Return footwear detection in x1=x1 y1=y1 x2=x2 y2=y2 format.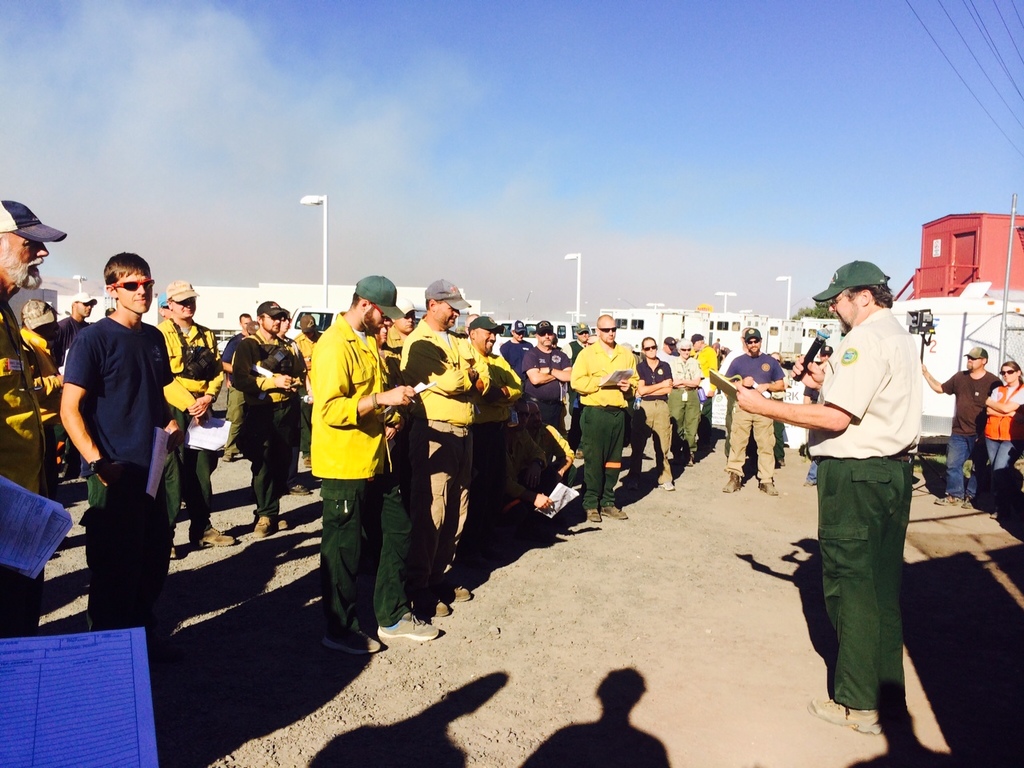
x1=804 y1=476 x2=814 y2=486.
